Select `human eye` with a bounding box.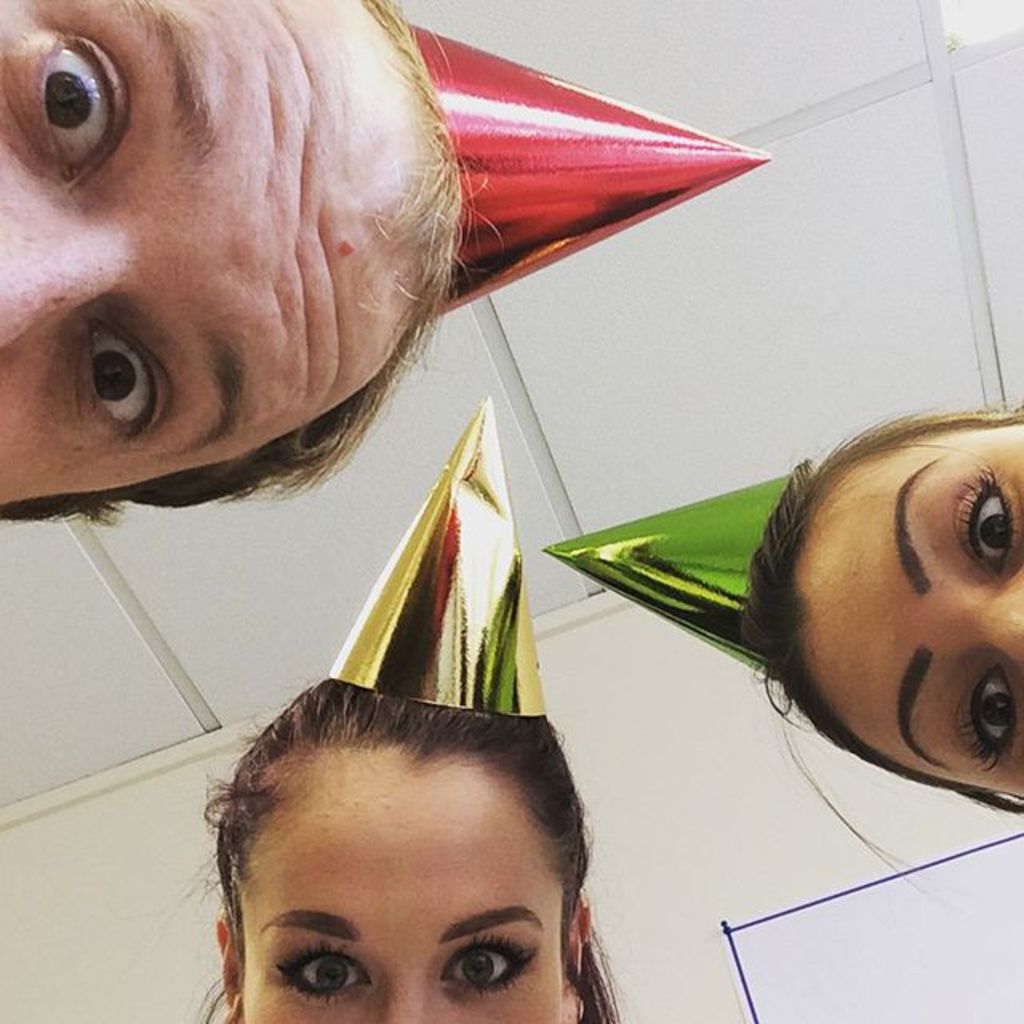
x1=950 y1=664 x2=1022 y2=781.
